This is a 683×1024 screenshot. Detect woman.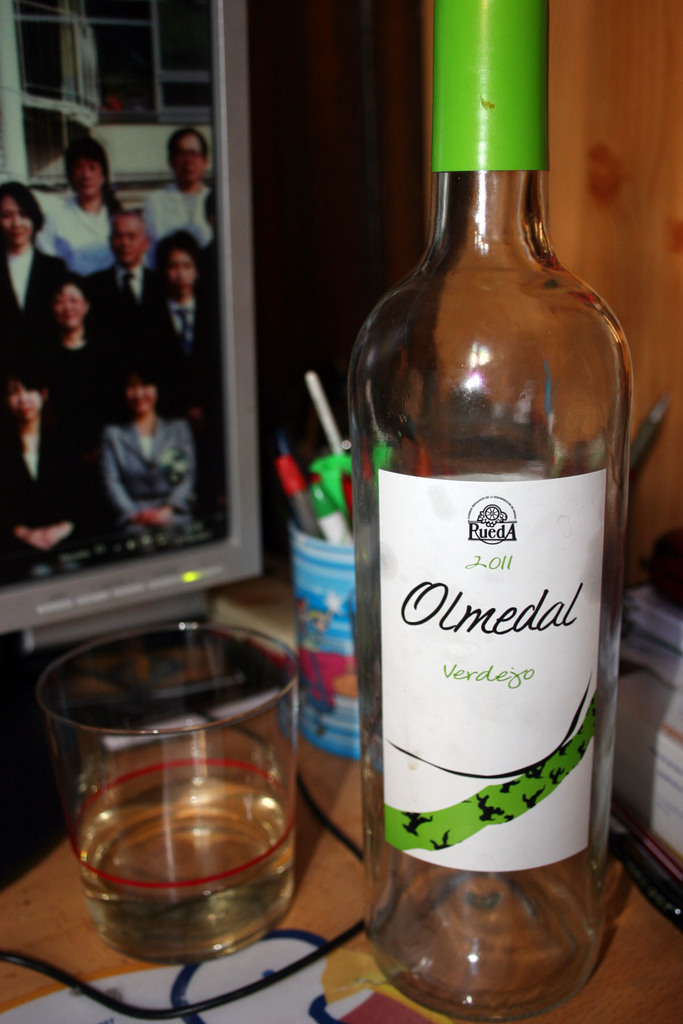
BBox(138, 228, 220, 406).
